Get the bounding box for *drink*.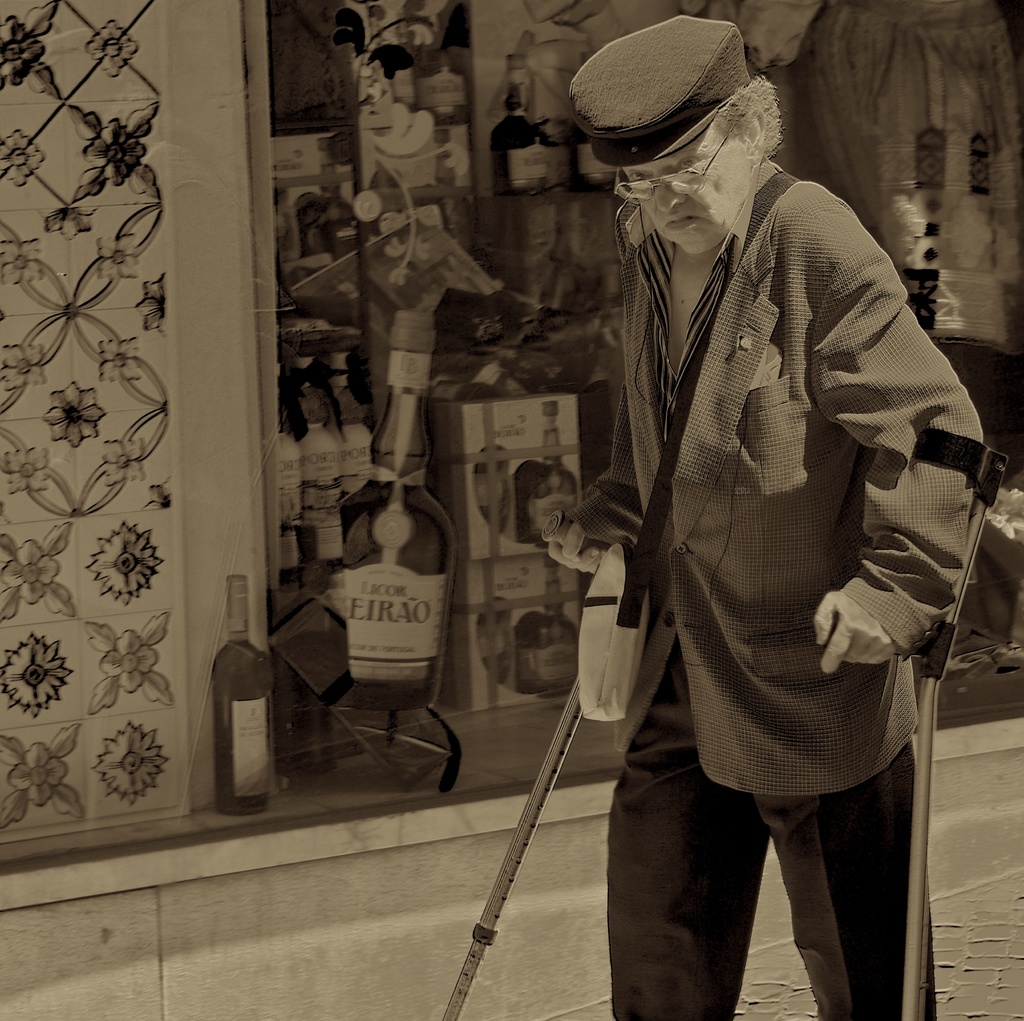
[x1=215, y1=574, x2=271, y2=812].
